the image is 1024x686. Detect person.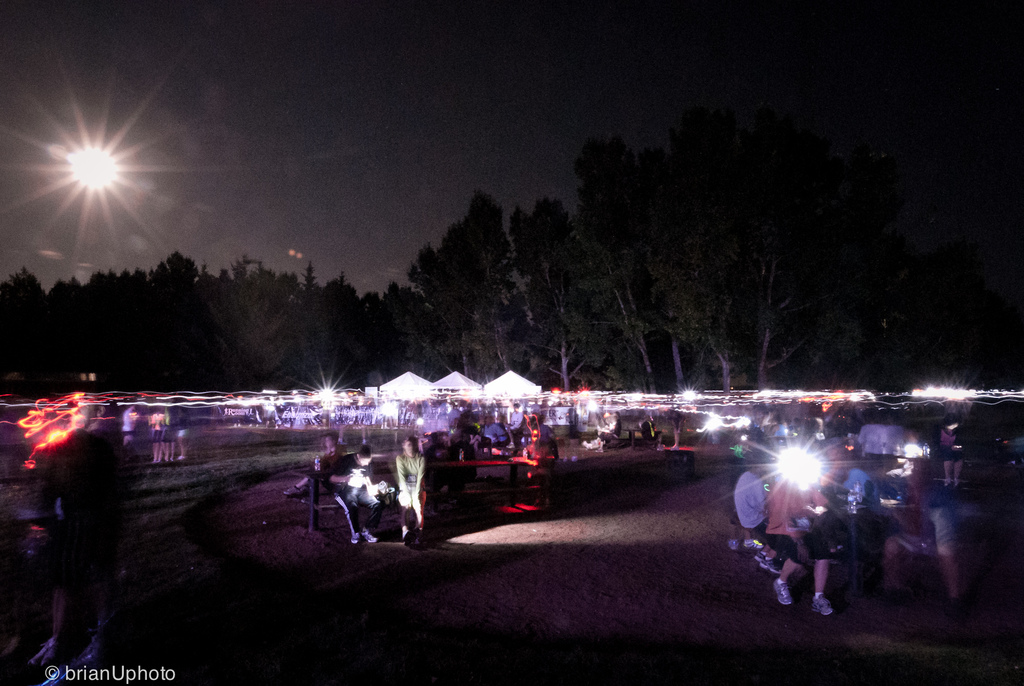
Detection: region(330, 445, 385, 538).
